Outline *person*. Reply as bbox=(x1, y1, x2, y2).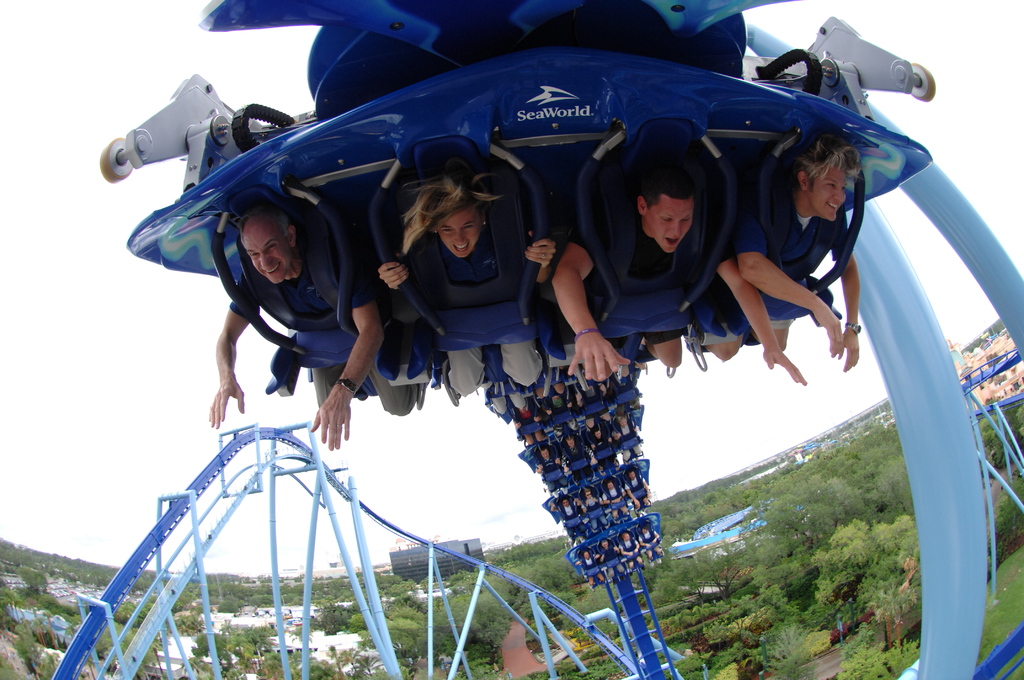
bbox=(207, 204, 387, 453).
